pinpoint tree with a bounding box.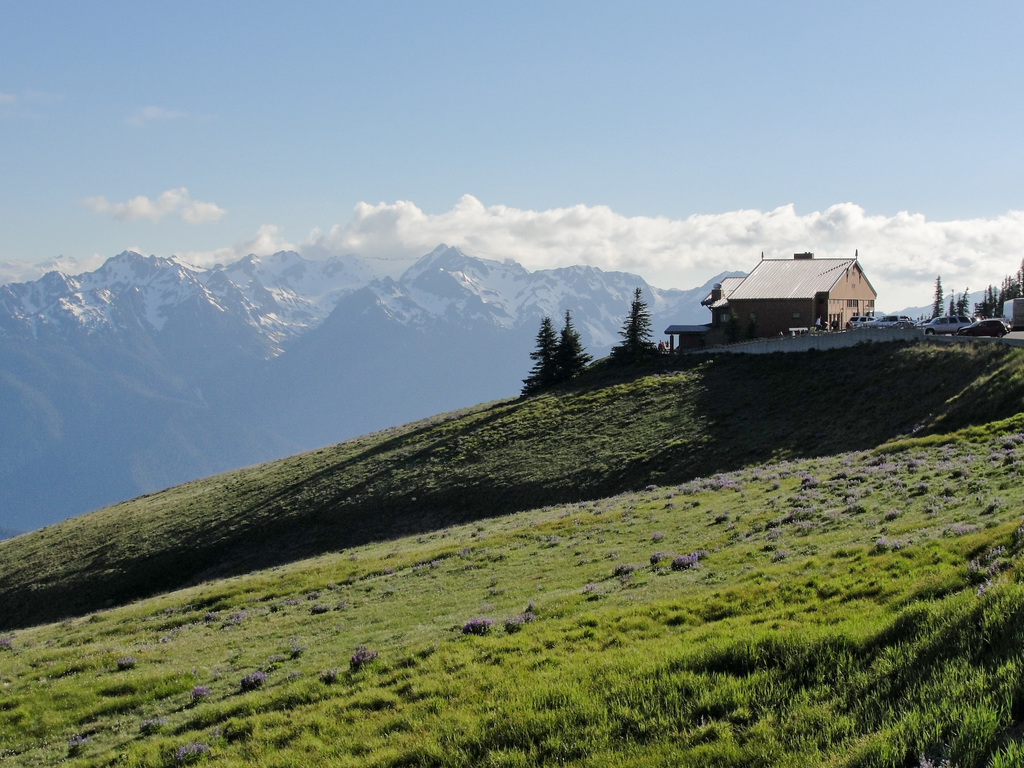
select_region(520, 317, 559, 403).
